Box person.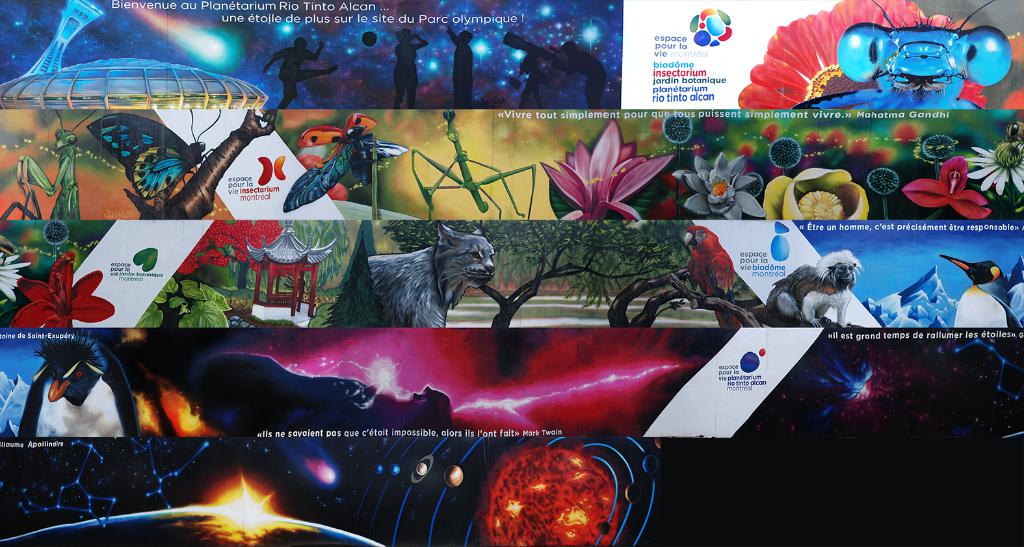
[left=446, top=25, right=471, bottom=109].
